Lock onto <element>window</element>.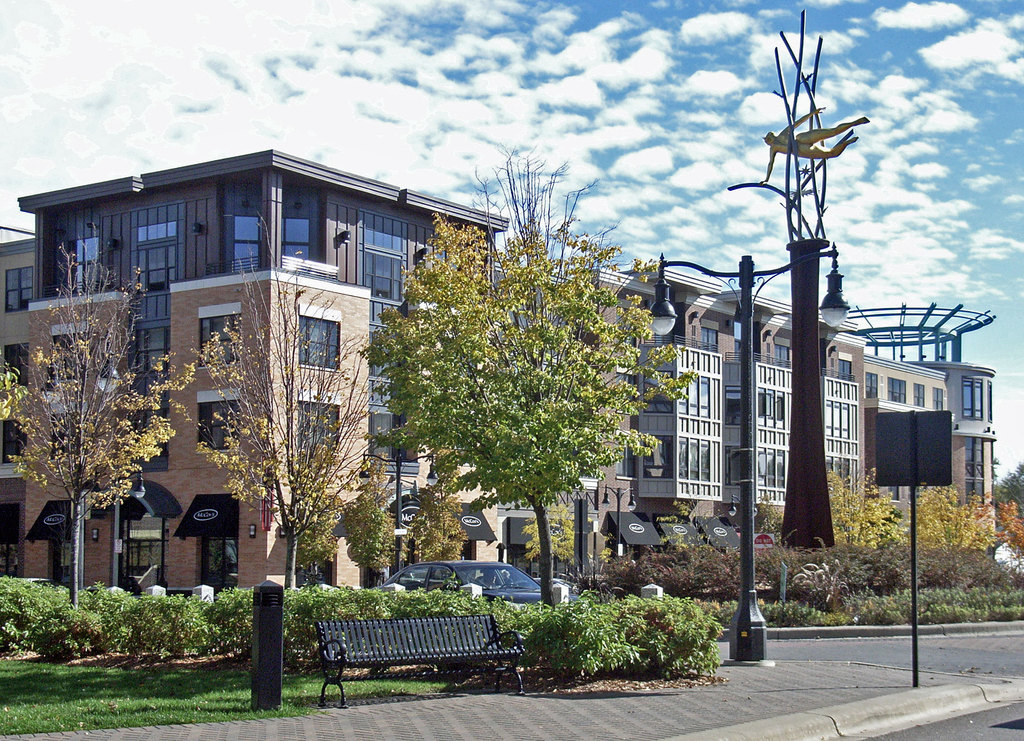
Locked: x1=2, y1=339, x2=33, y2=399.
